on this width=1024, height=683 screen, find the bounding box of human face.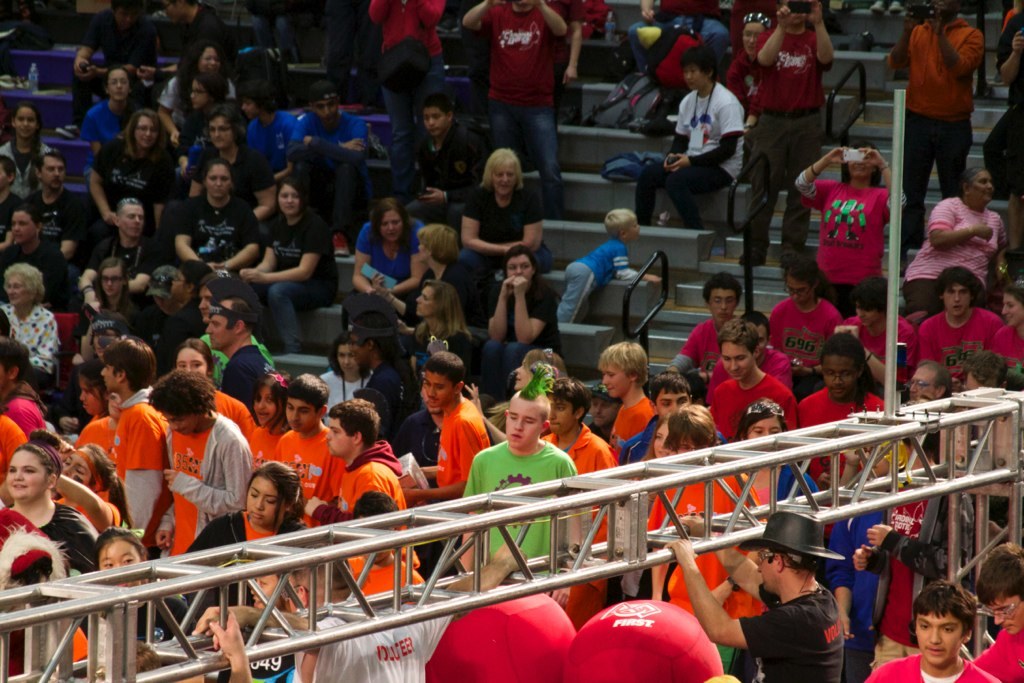
Bounding box: 967, 372, 980, 390.
